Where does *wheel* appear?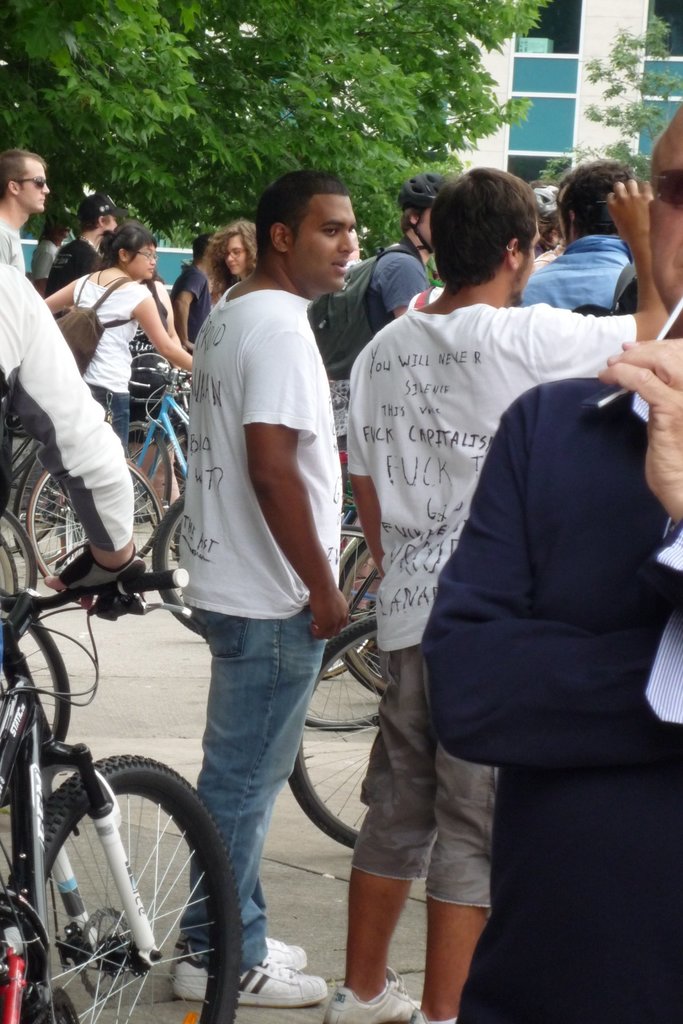
Appears at x1=19 y1=452 x2=169 y2=595.
